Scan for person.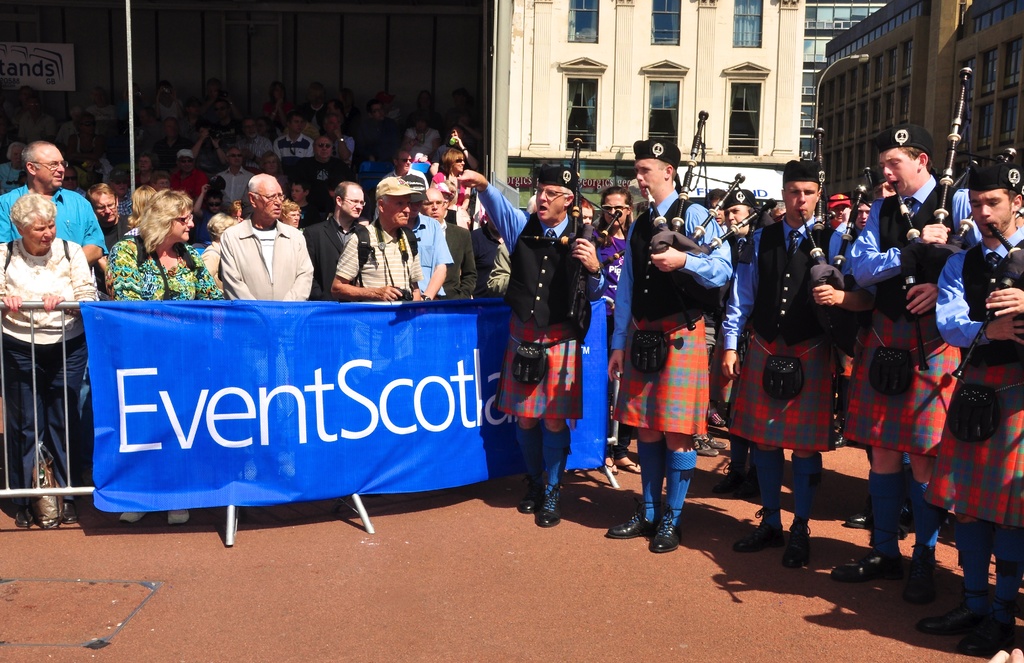
Scan result: [x1=110, y1=190, x2=230, y2=304].
